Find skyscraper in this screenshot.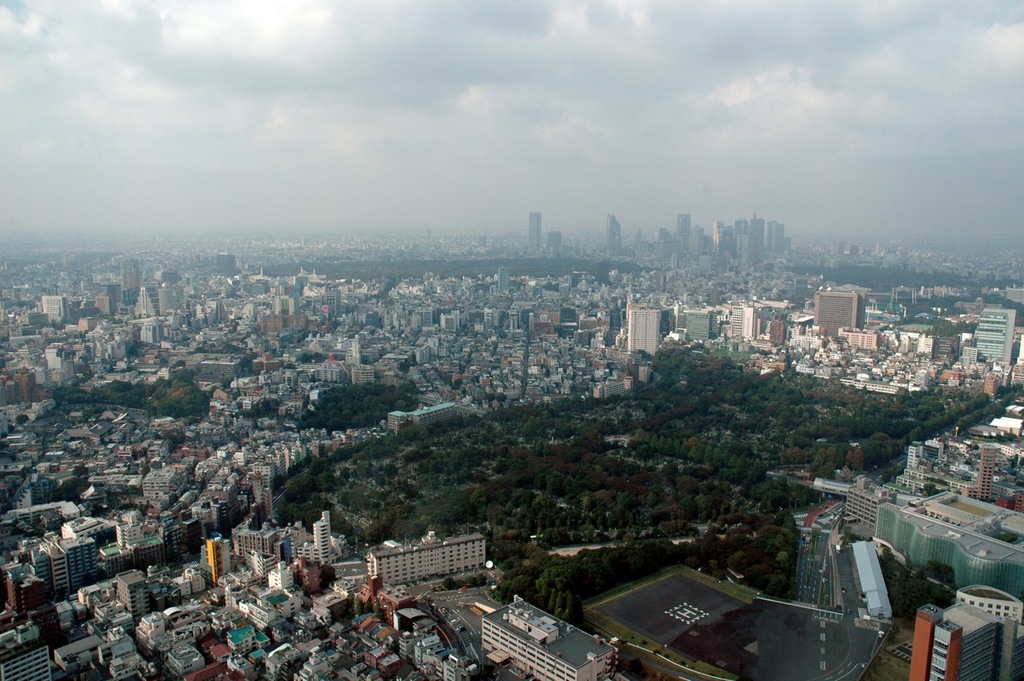
The bounding box for skyscraper is crop(318, 518, 339, 567).
